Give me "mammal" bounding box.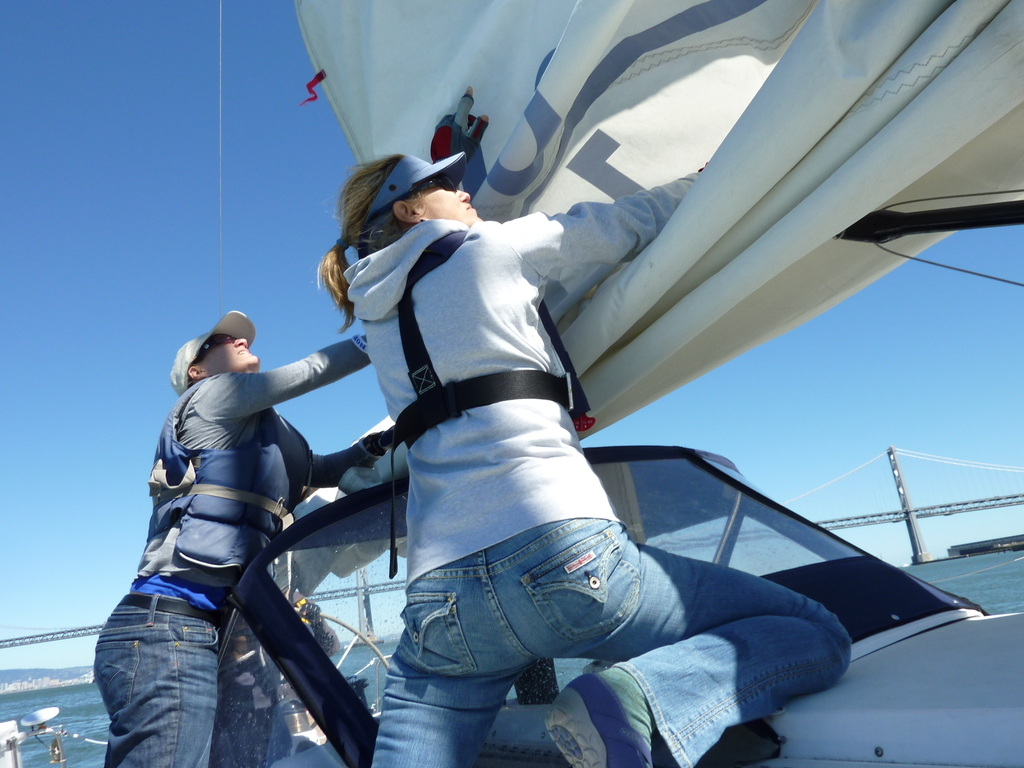
<box>311,88,853,767</box>.
